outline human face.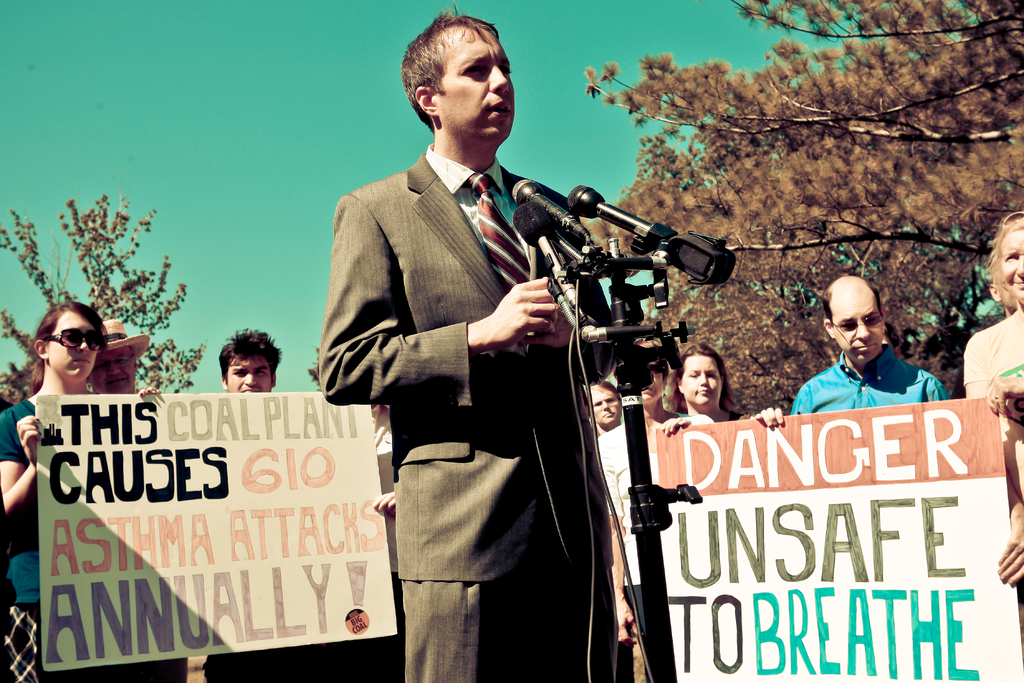
Outline: bbox=[1002, 288, 1016, 309].
